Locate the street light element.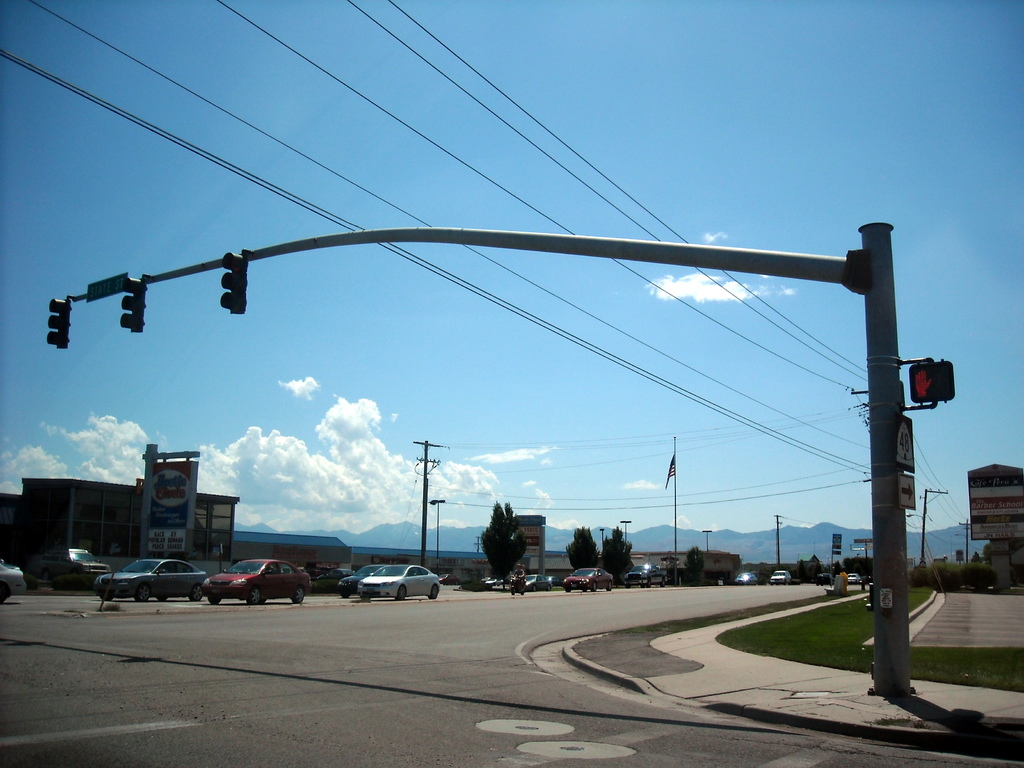
Element bbox: region(428, 498, 447, 577).
